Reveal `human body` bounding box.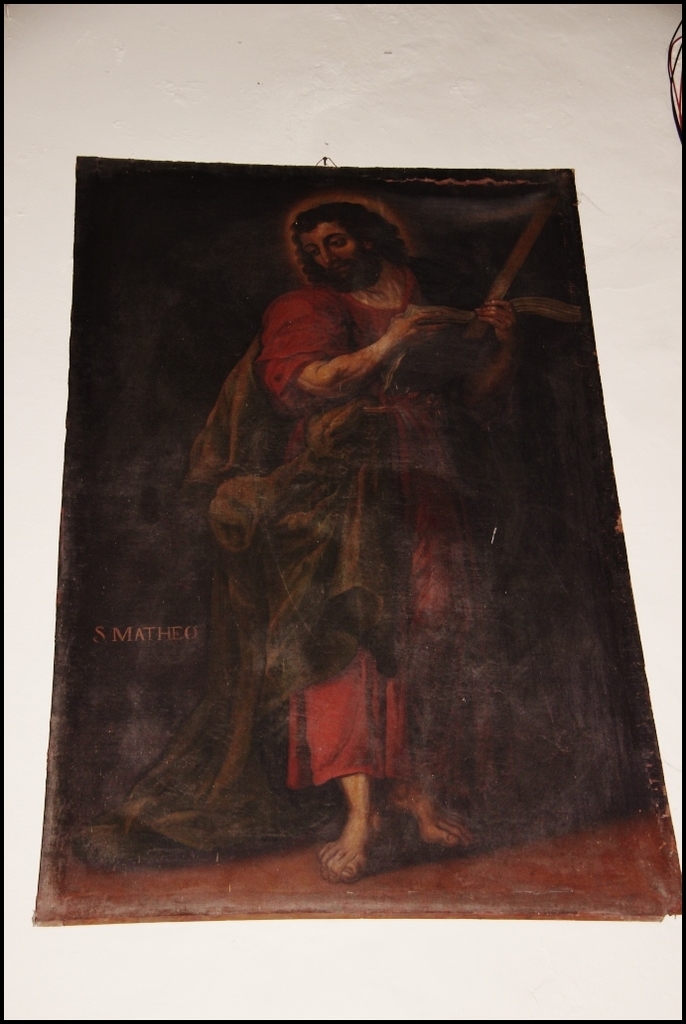
Revealed: x1=249 y1=203 x2=517 y2=887.
